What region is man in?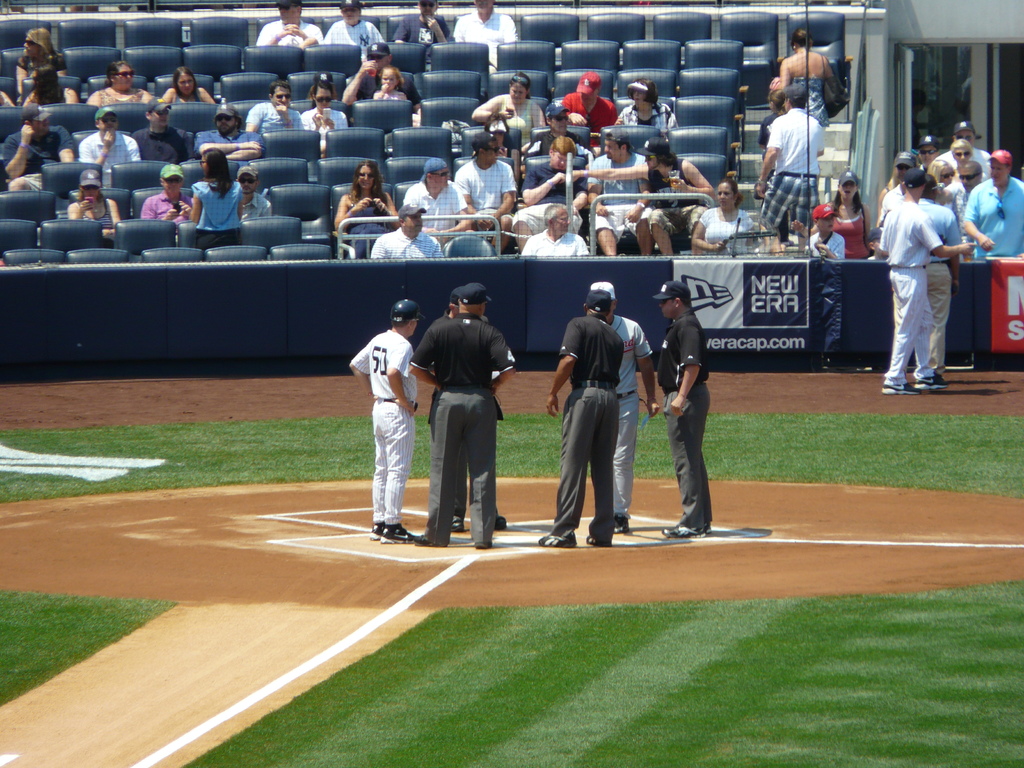
133,97,201,163.
